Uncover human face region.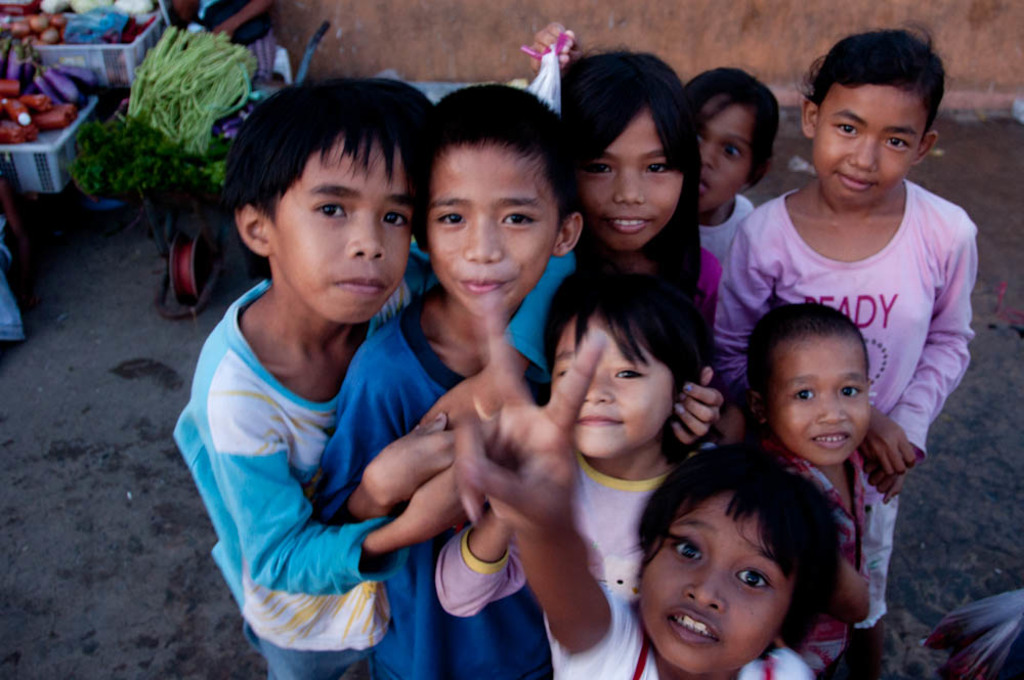
Uncovered: x1=551, y1=321, x2=673, y2=463.
